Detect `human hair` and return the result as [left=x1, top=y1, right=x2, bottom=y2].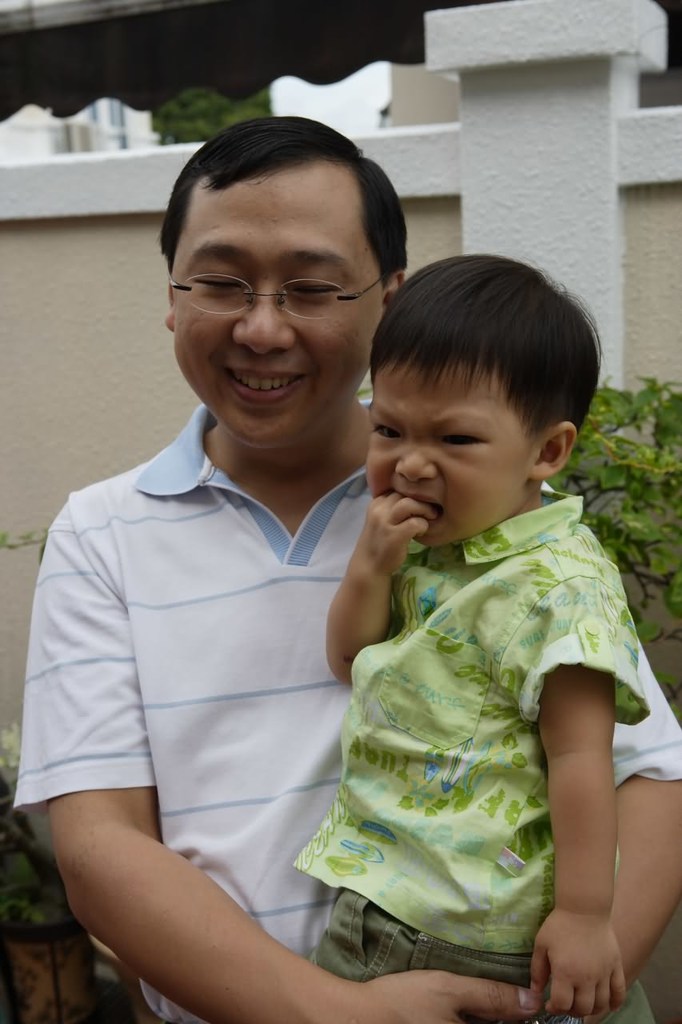
[left=372, top=260, right=602, bottom=441].
